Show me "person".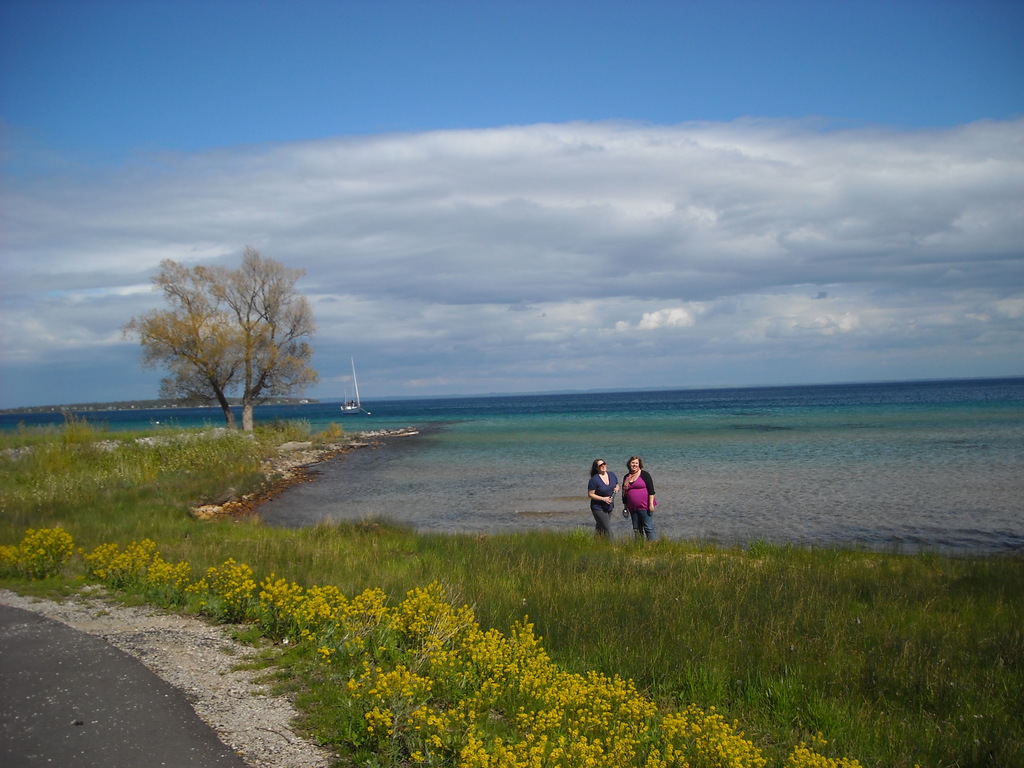
"person" is here: (585, 458, 621, 539).
